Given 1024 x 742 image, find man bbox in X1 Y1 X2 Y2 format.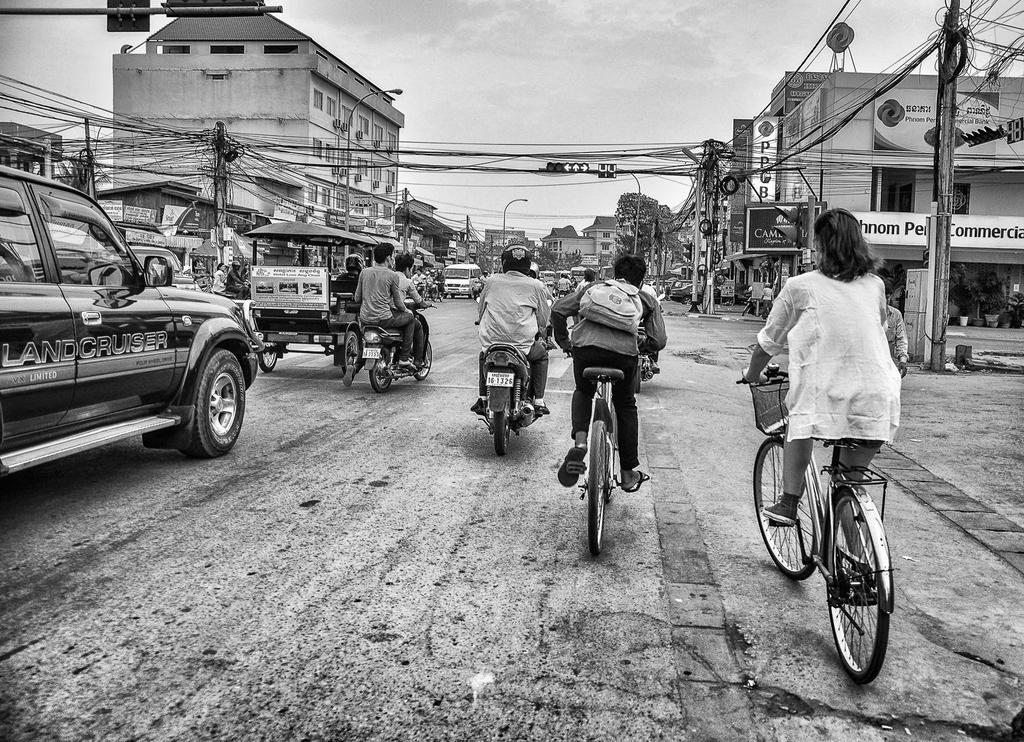
541 246 666 504.
